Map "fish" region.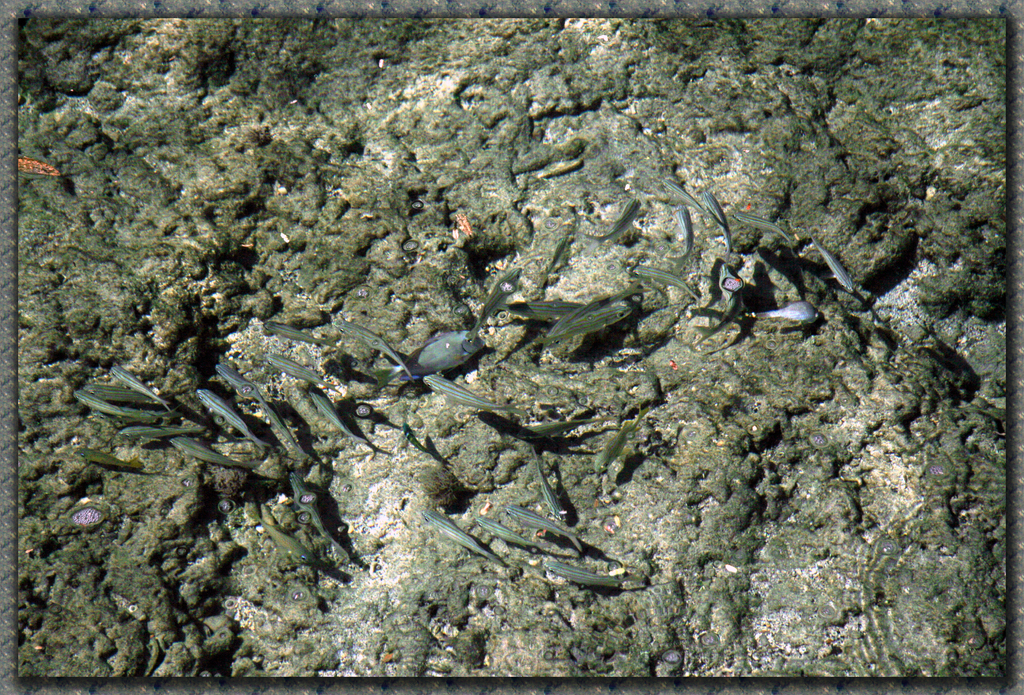
Mapped to BBox(500, 302, 582, 318).
